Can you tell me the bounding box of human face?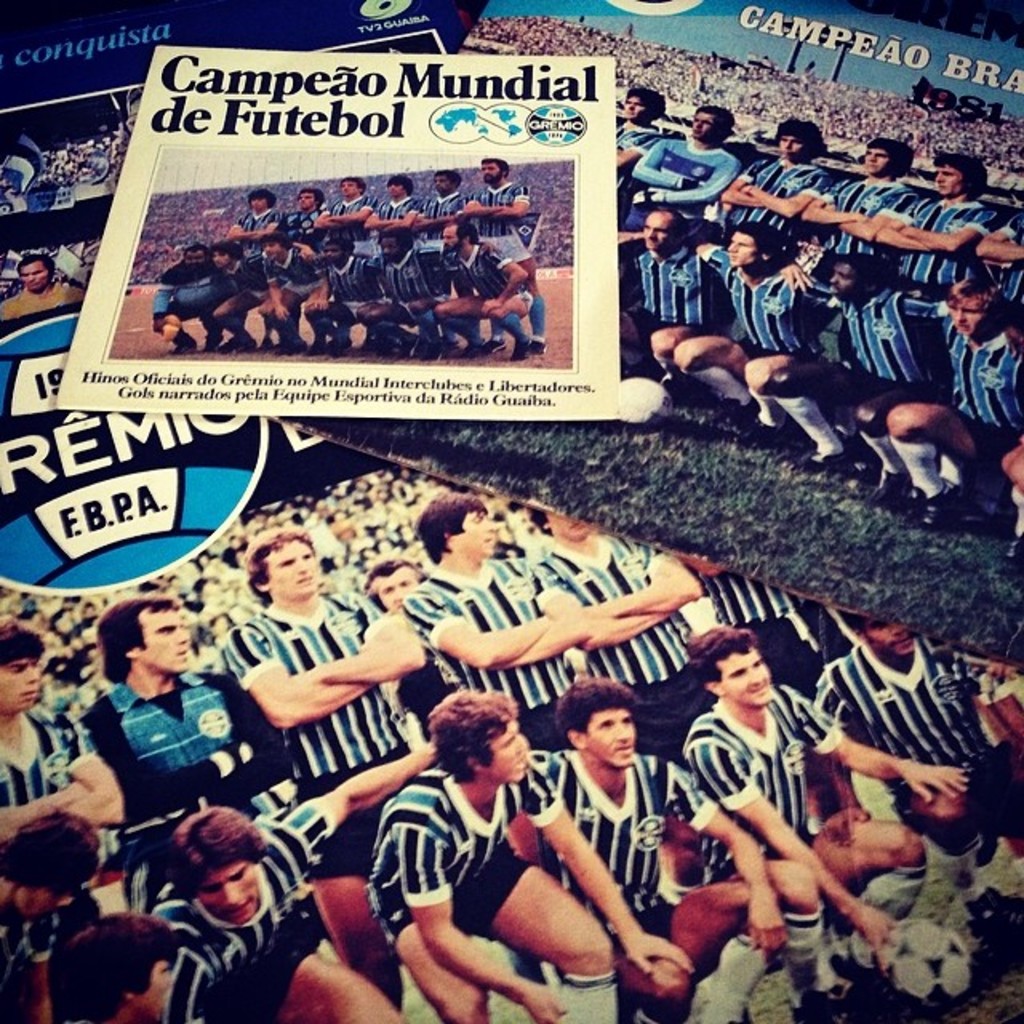
{"x1": 725, "y1": 237, "x2": 762, "y2": 275}.
